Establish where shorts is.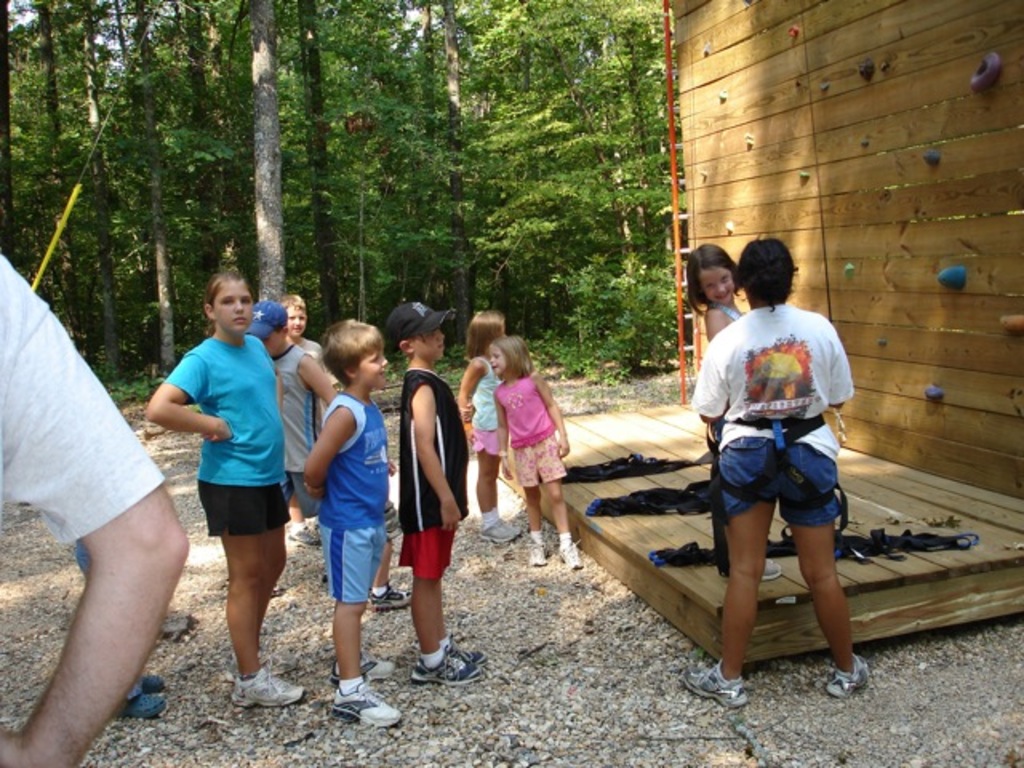
Established at Rect(514, 434, 565, 485).
